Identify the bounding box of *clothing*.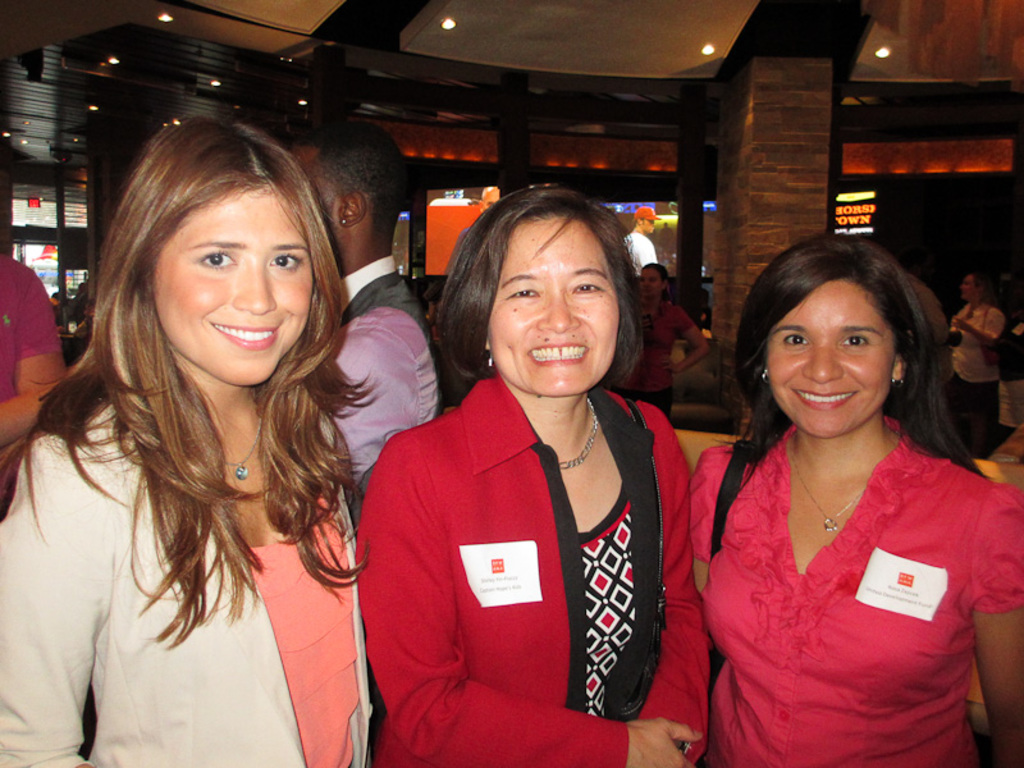
select_region(0, 396, 383, 767).
